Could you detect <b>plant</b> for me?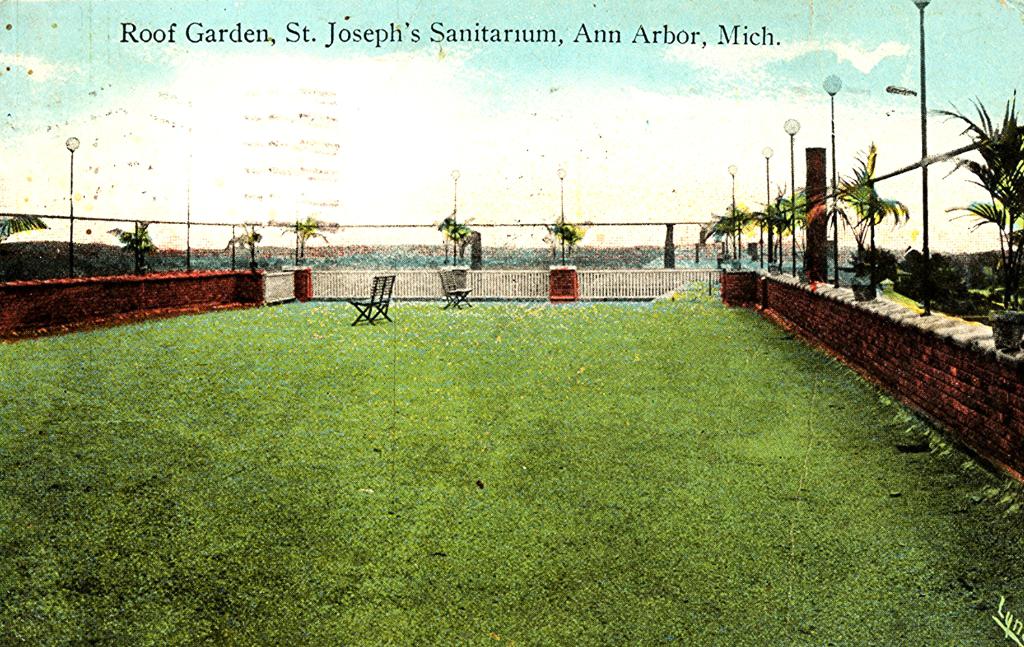
Detection result: [x1=540, y1=212, x2=588, y2=260].
